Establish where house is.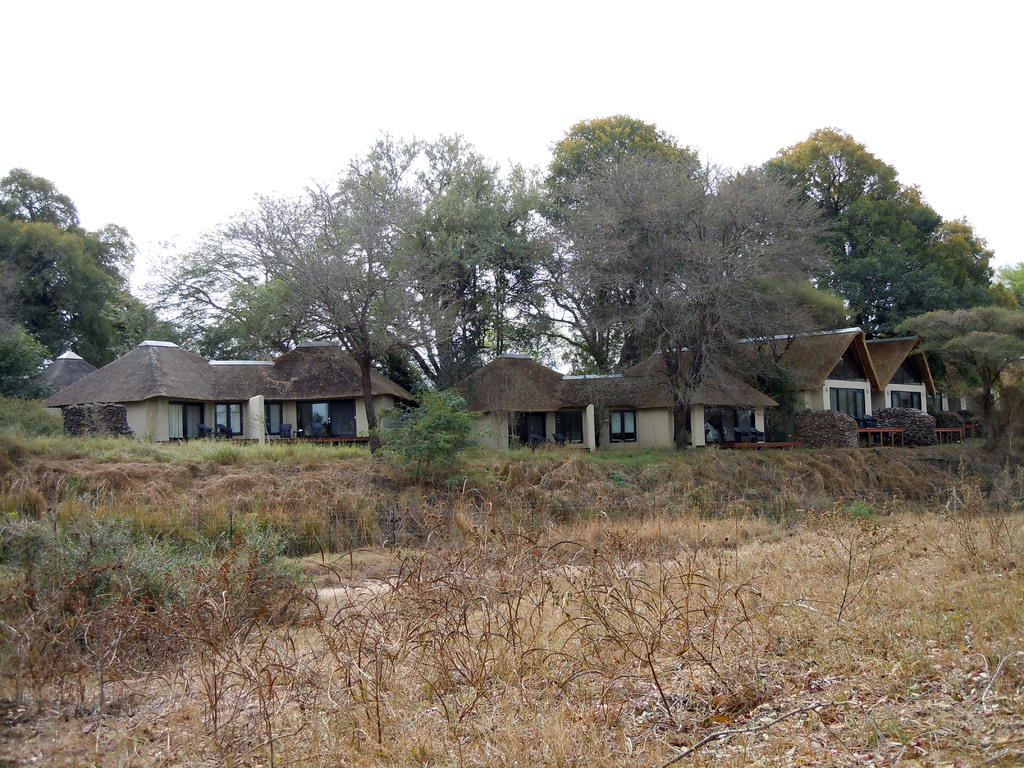
Established at detection(29, 348, 95, 394).
